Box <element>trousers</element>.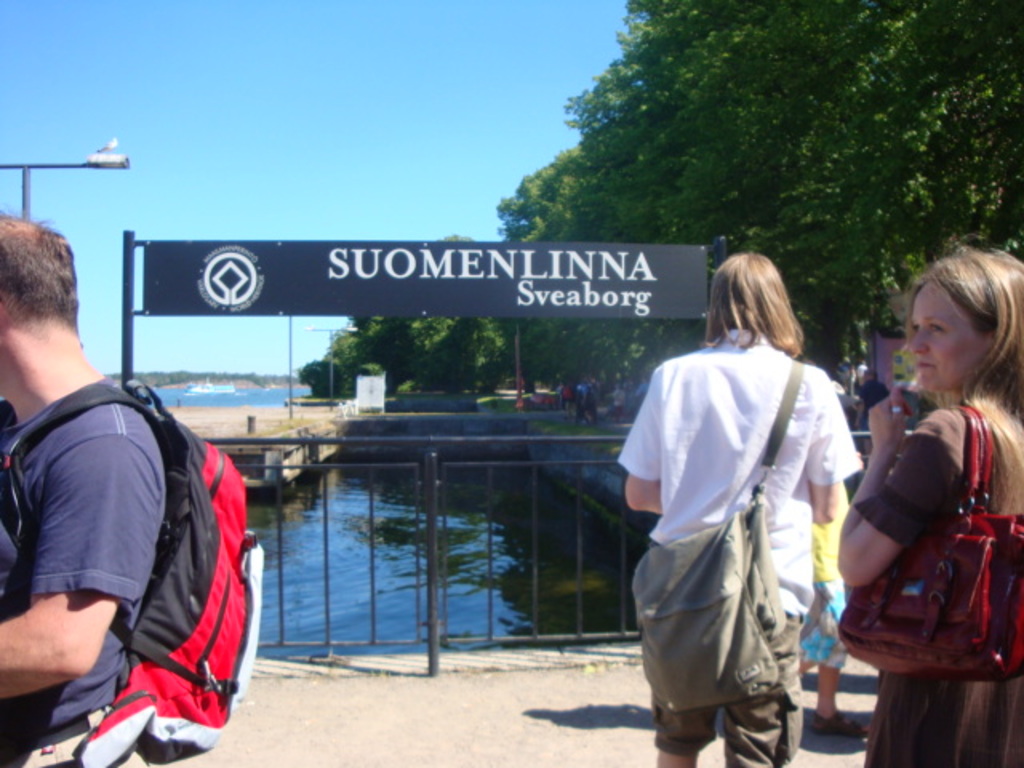
left=650, top=614, right=803, bottom=766.
